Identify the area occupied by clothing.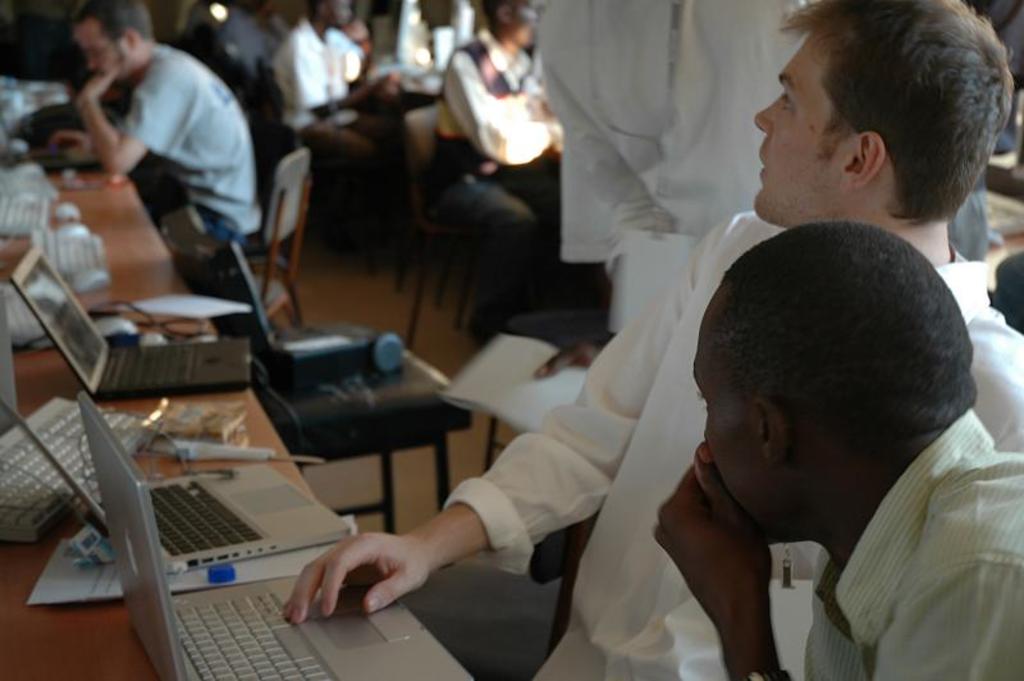
Area: region(421, 35, 563, 320).
